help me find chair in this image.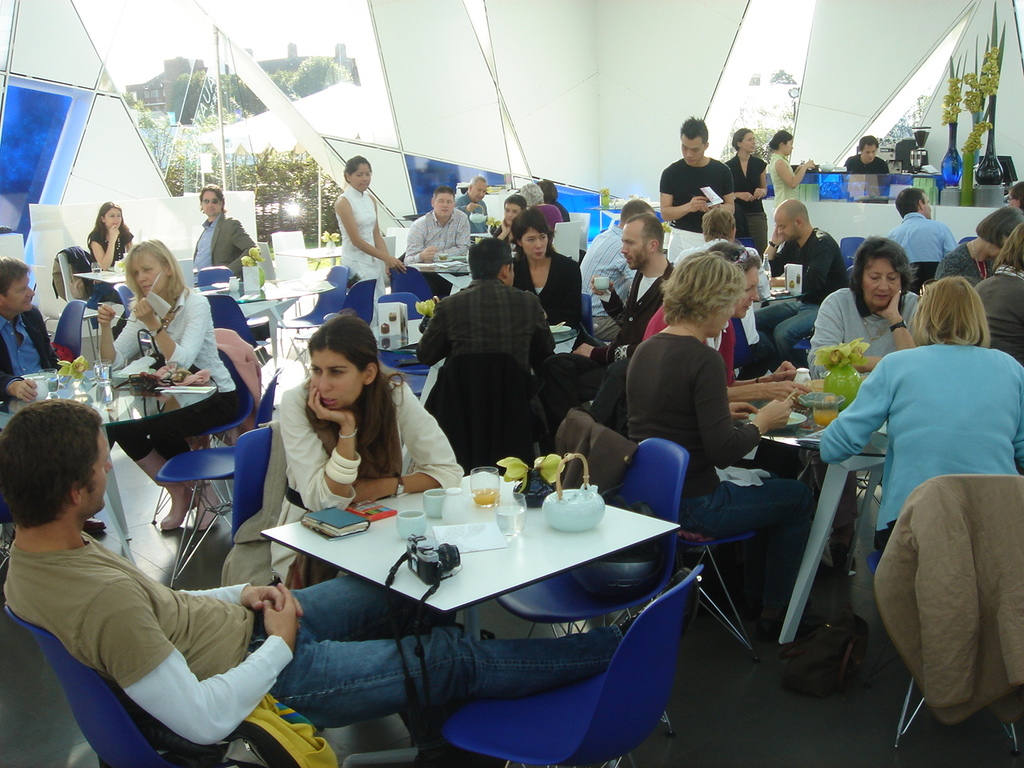
Found it: 506:438:702:646.
